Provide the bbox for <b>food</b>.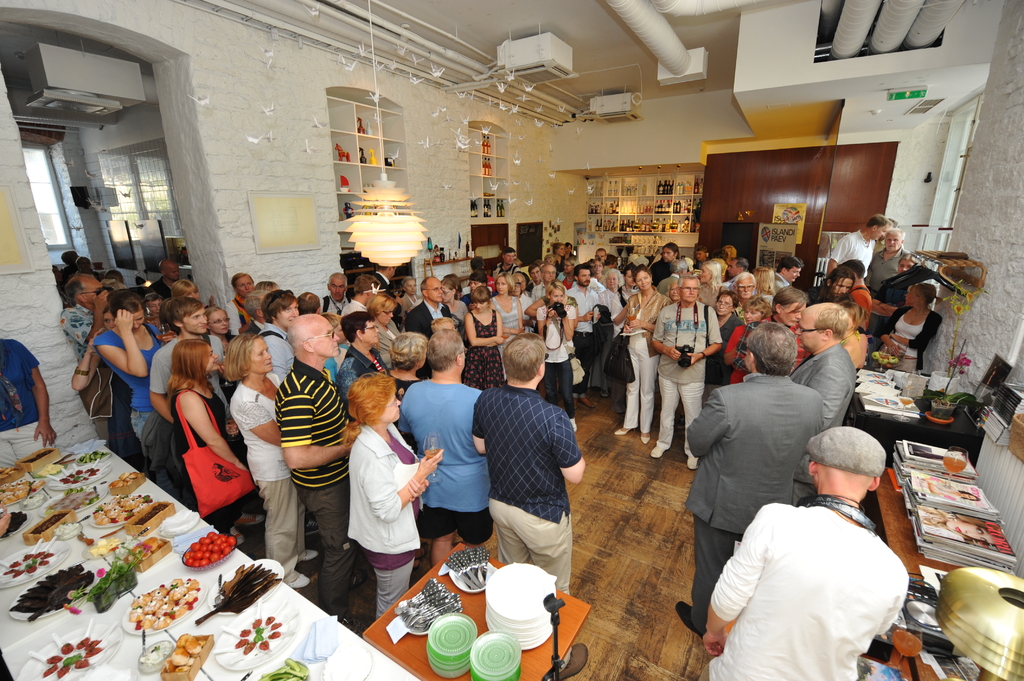
{"x1": 125, "y1": 579, "x2": 202, "y2": 629}.
